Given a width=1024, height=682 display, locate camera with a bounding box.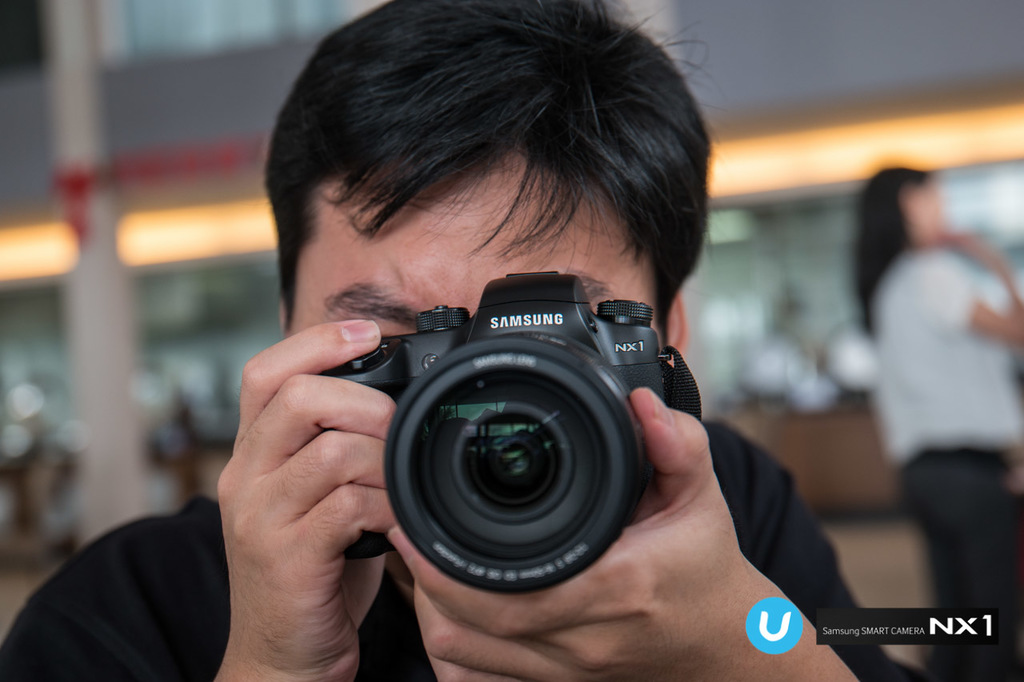
Located: bbox(338, 273, 697, 608).
